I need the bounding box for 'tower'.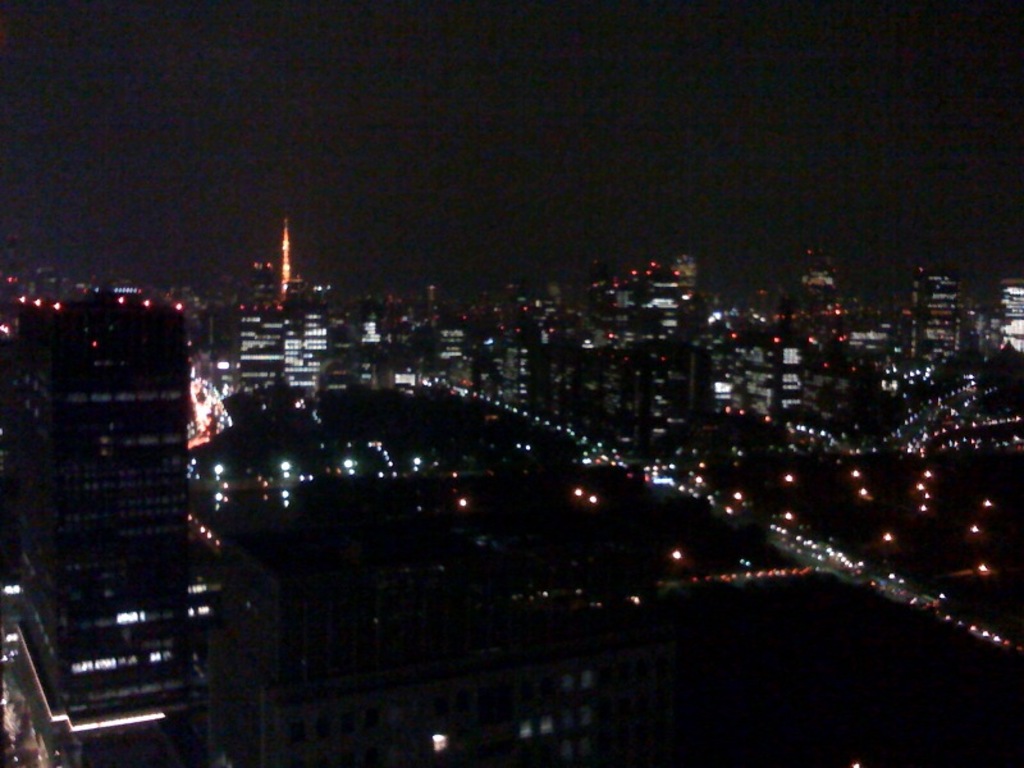
Here it is: 993:269:1023:370.
